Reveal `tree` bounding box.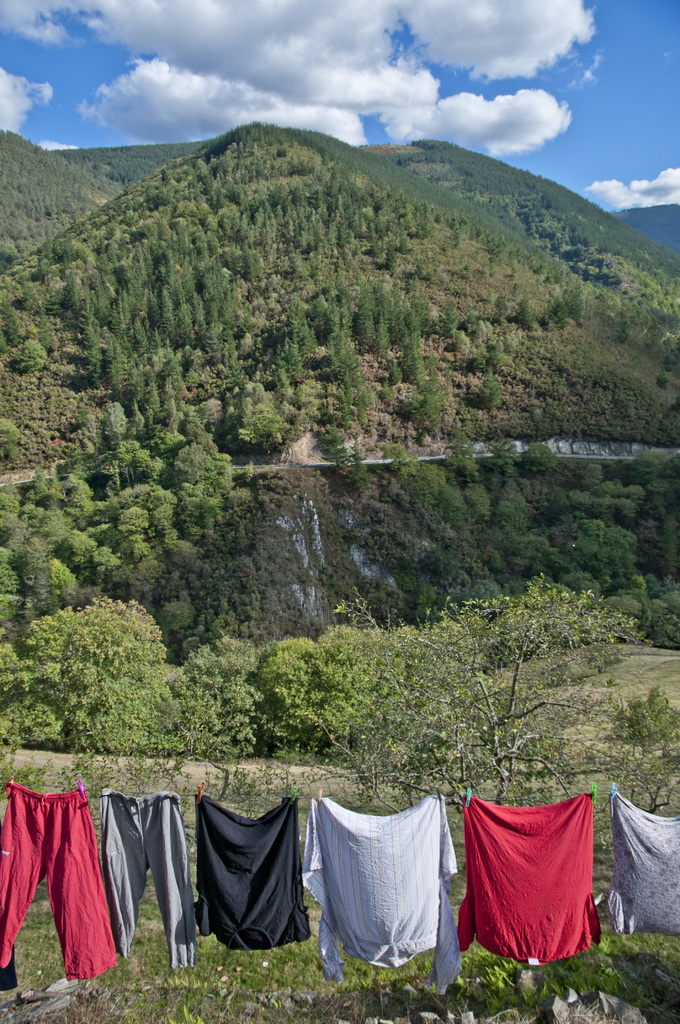
Revealed: {"left": 586, "top": 683, "right": 679, "bottom": 817}.
